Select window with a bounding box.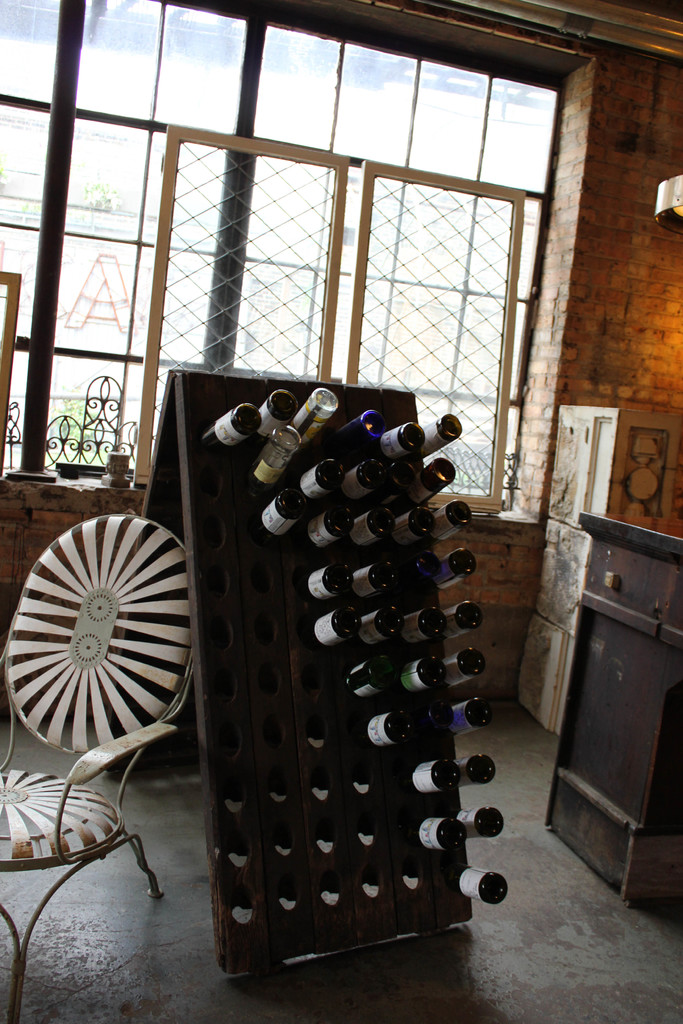
<region>0, 0, 561, 520</region>.
